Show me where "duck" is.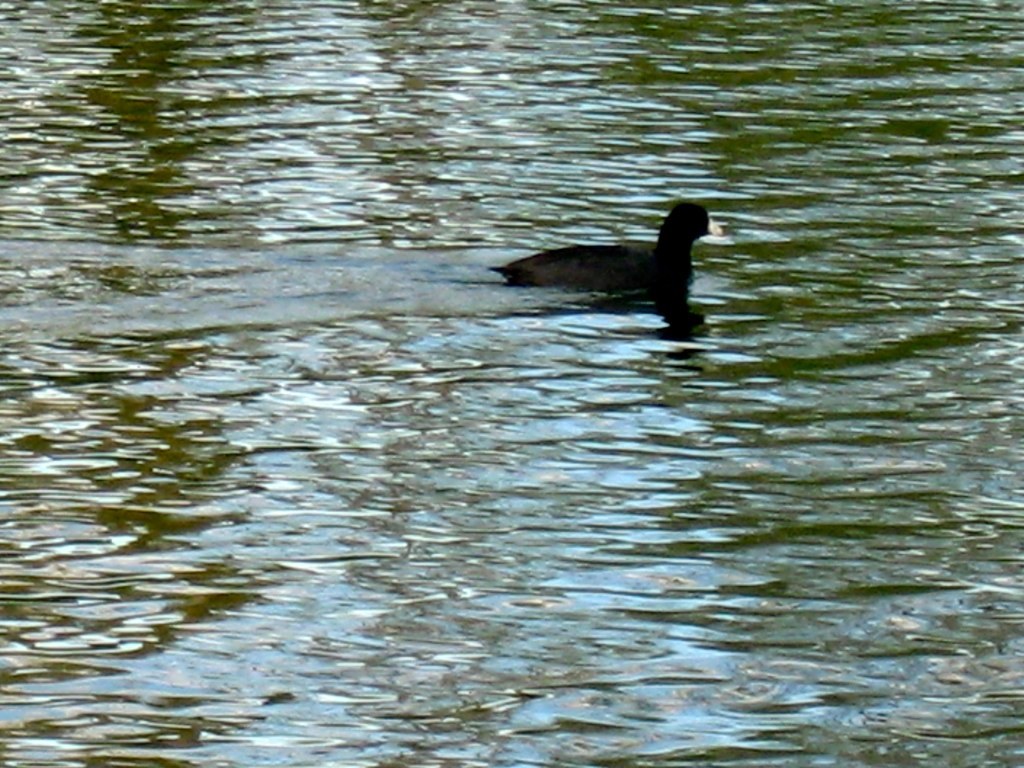
"duck" is at crop(500, 189, 724, 307).
